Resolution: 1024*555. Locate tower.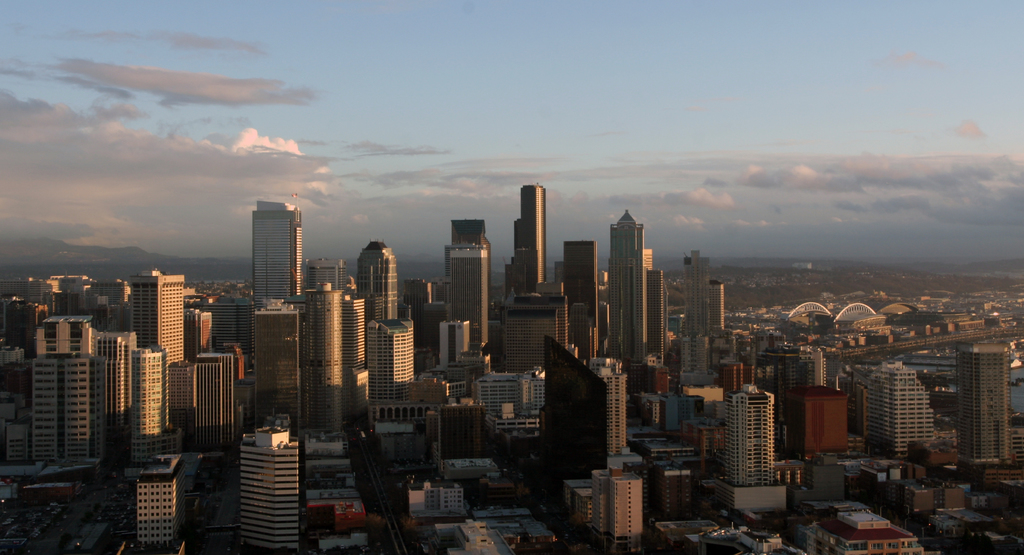
pyautogui.locateOnScreen(252, 305, 296, 435).
